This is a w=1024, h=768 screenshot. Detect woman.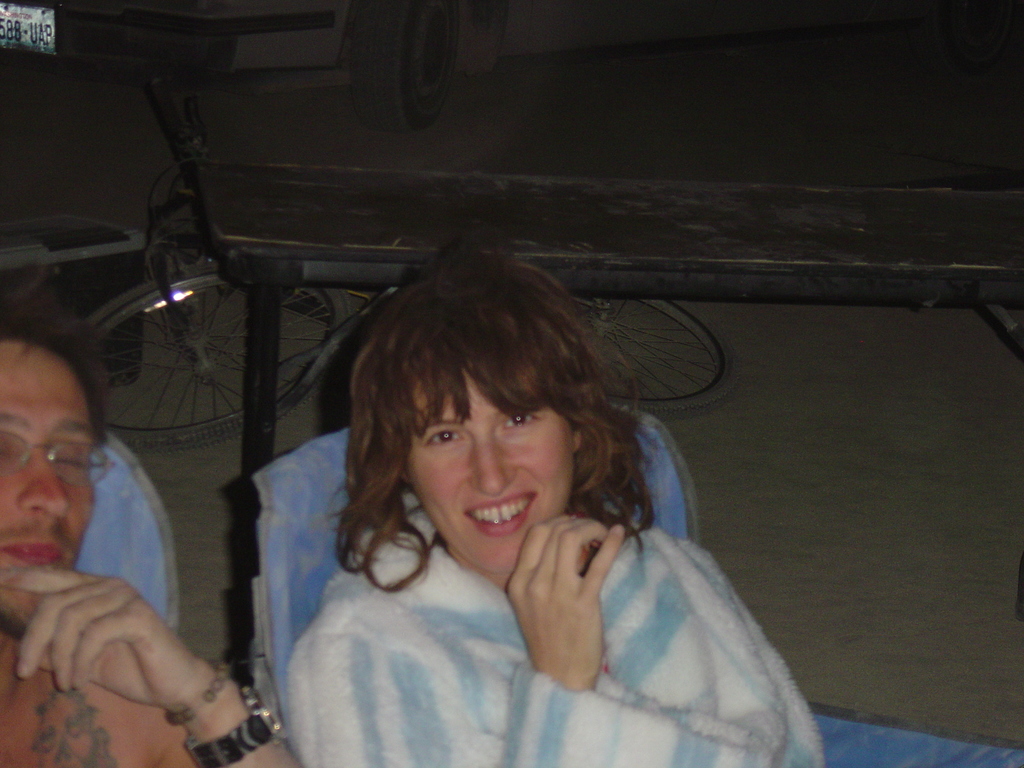
BBox(224, 243, 785, 761).
